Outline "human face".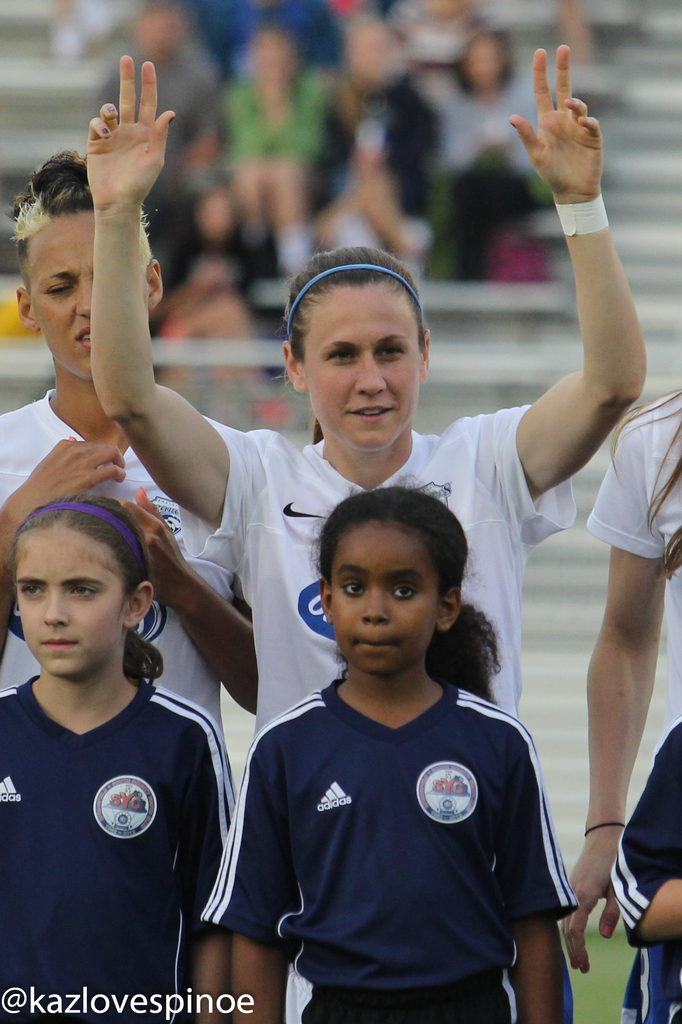
Outline: BBox(19, 211, 101, 379).
